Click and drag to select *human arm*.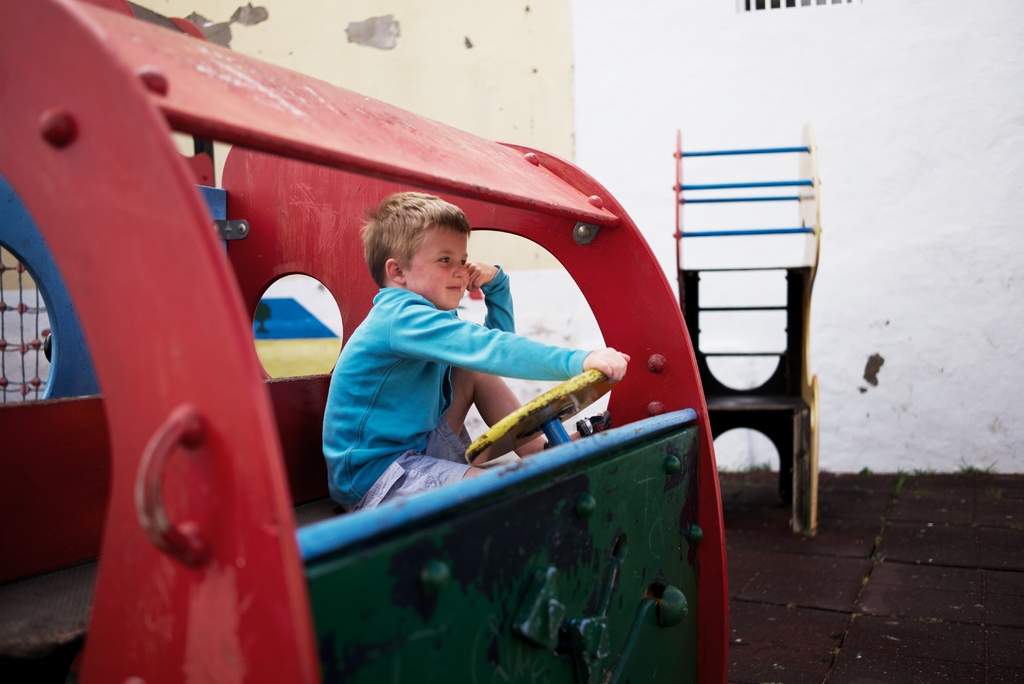
Selection: <bbox>467, 256, 519, 336</bbox>.
